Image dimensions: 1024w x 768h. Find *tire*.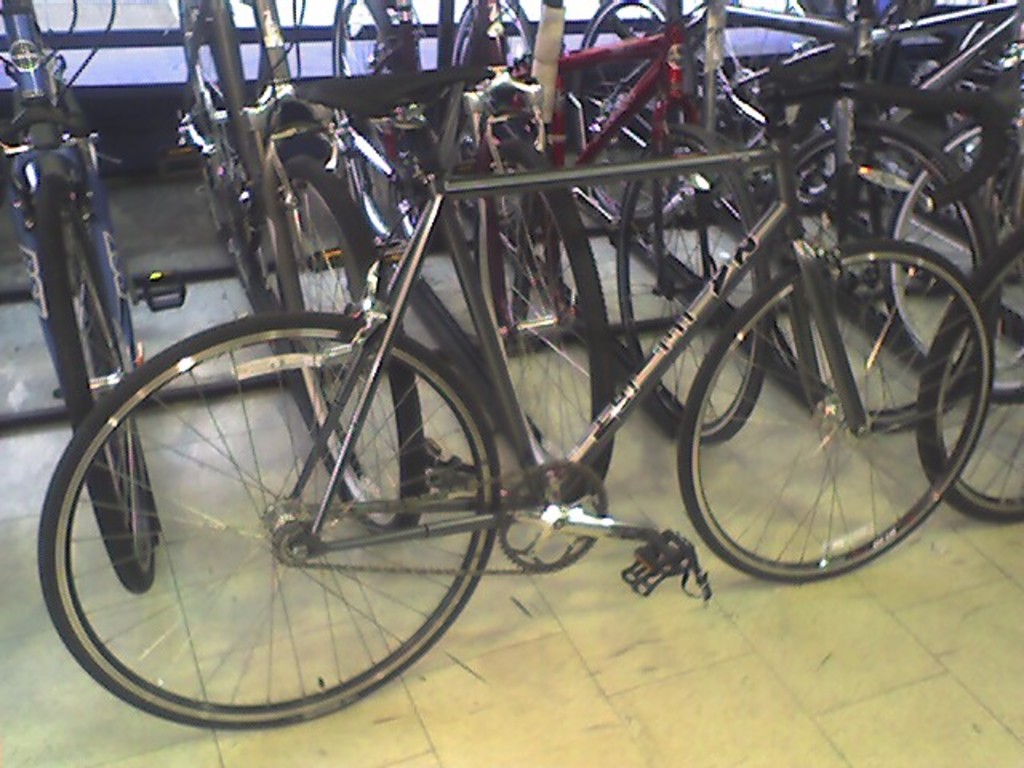
left=462, top=139, right=618, bottom=498.
